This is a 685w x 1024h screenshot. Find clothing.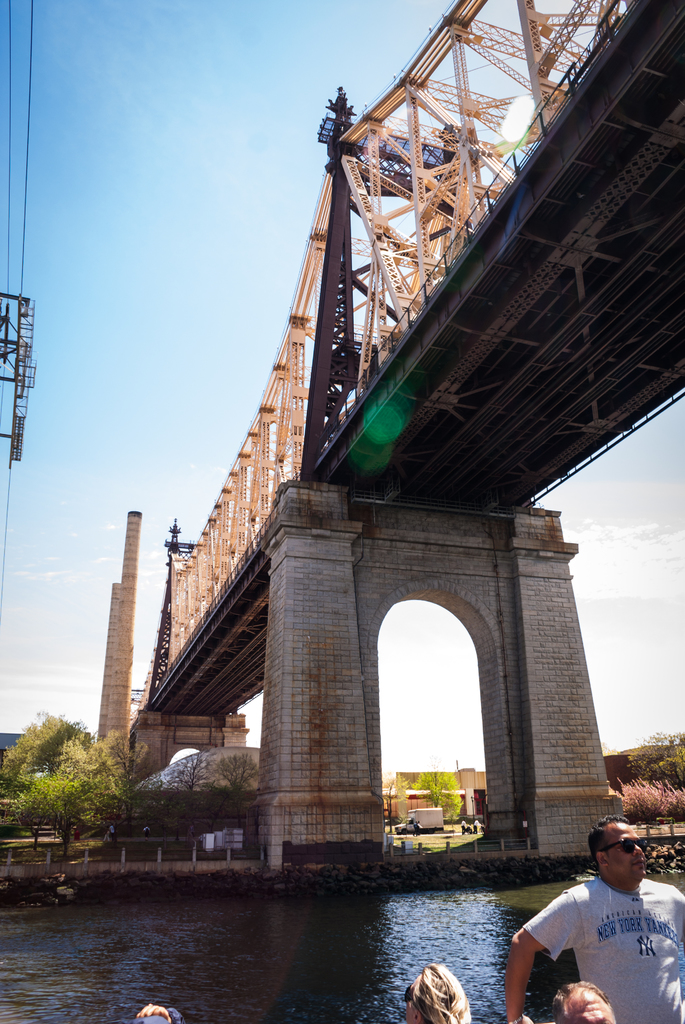
Bounding box: 522/853/680/1007.
